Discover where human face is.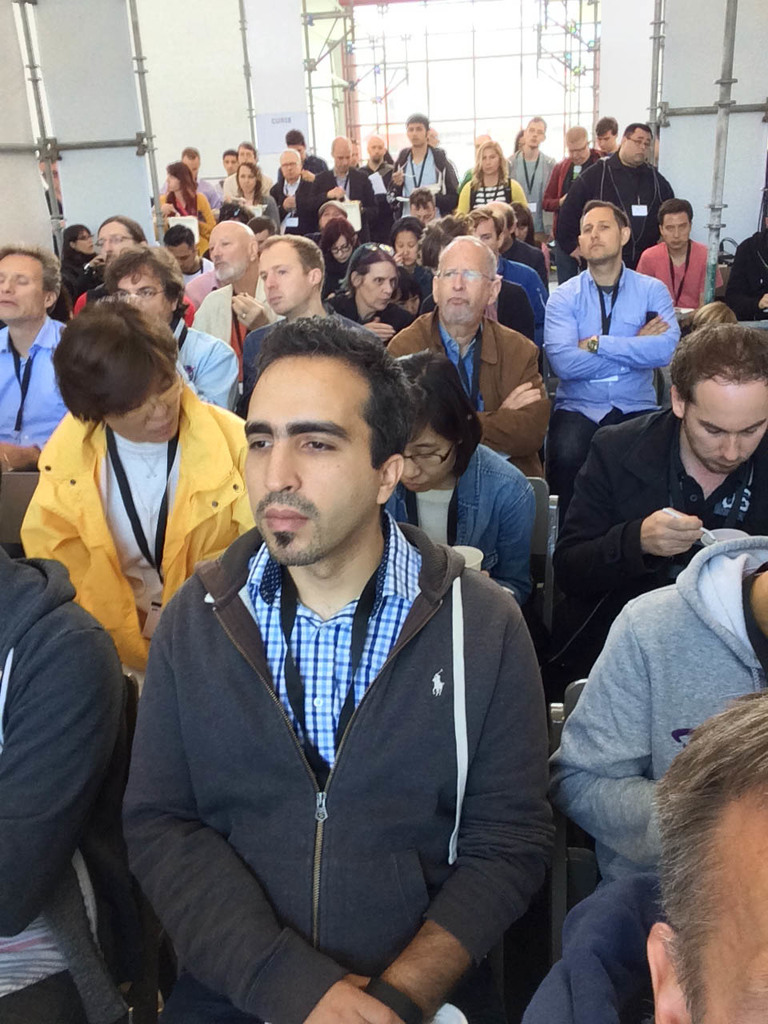
Discovered at (577, 204, 622, 266).
